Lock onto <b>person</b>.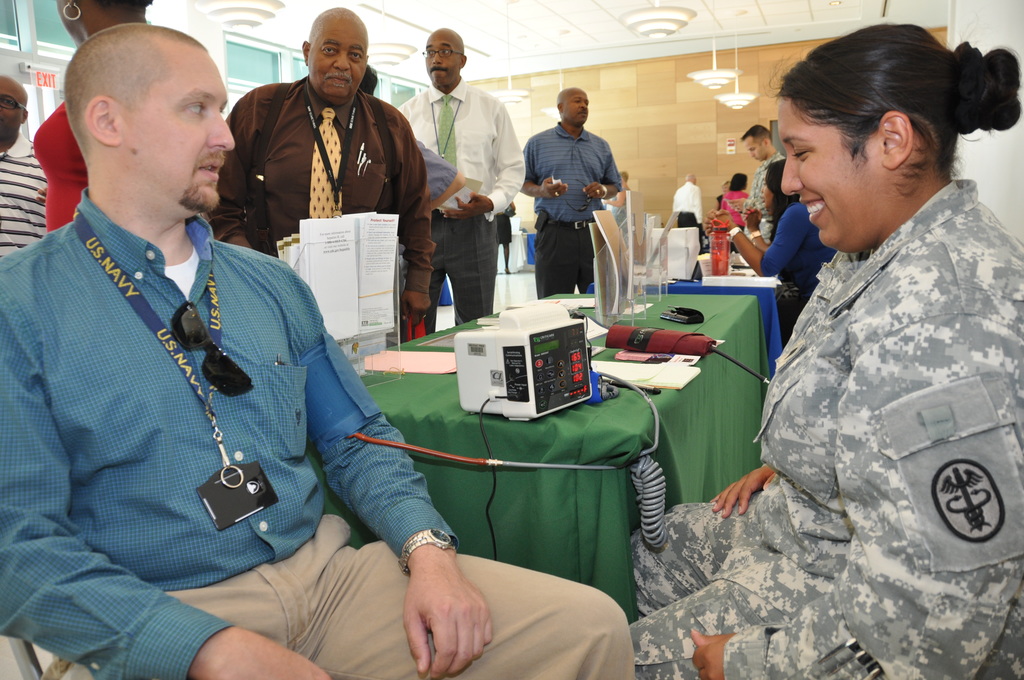
Locked: region(627, 17, 1023, 679).
